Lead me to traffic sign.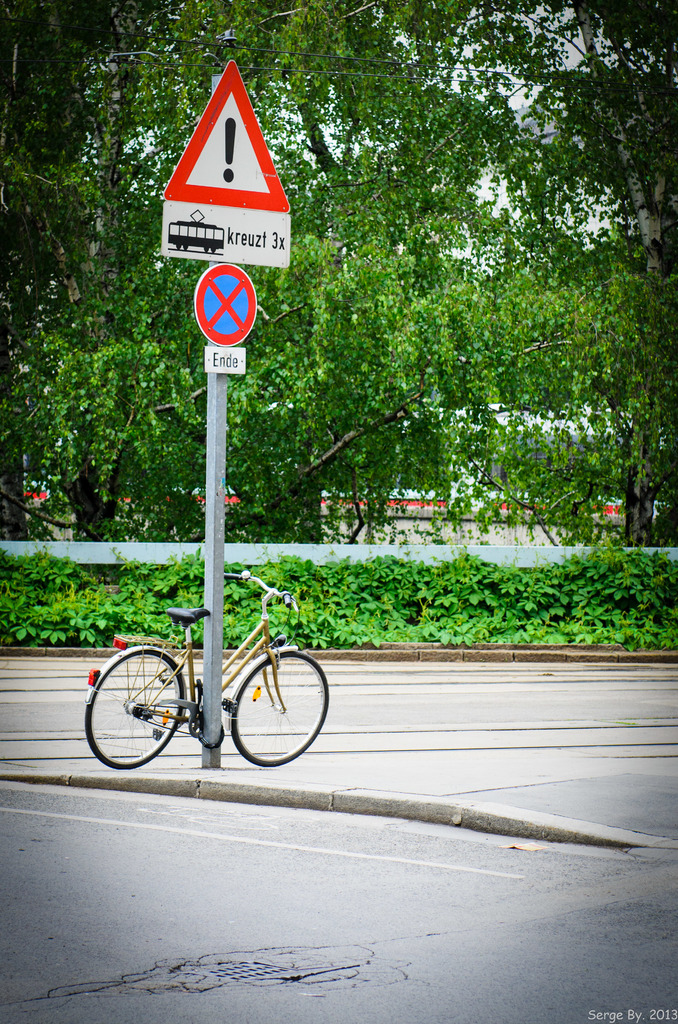
Lead to x1=192 y1=267 x2=256 y2=345.
